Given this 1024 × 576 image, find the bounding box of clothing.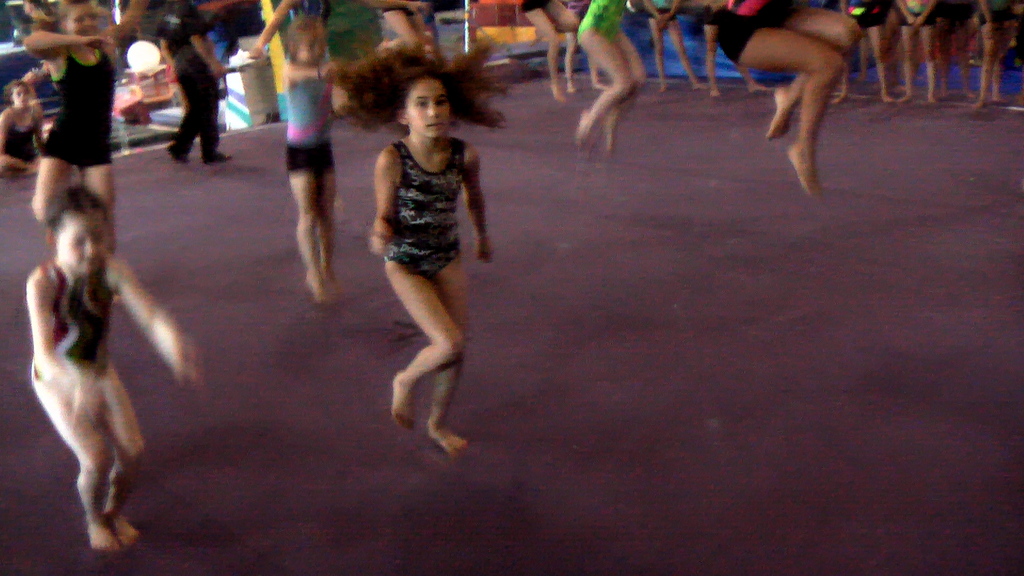
(28,266,113,380).
